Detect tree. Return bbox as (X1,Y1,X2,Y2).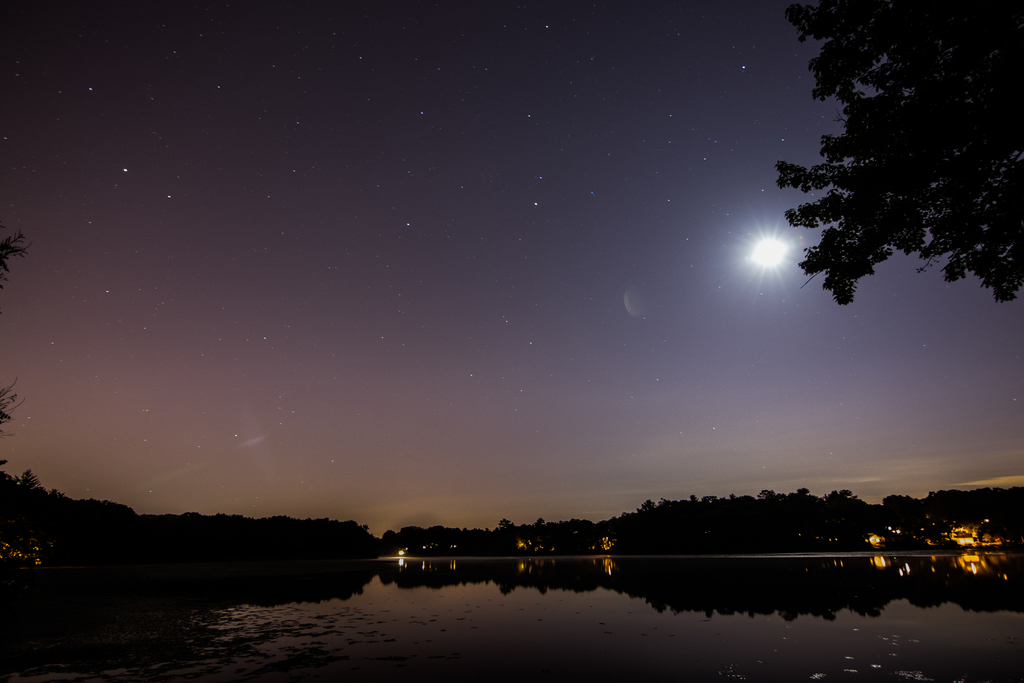
(0,461,13,520).
